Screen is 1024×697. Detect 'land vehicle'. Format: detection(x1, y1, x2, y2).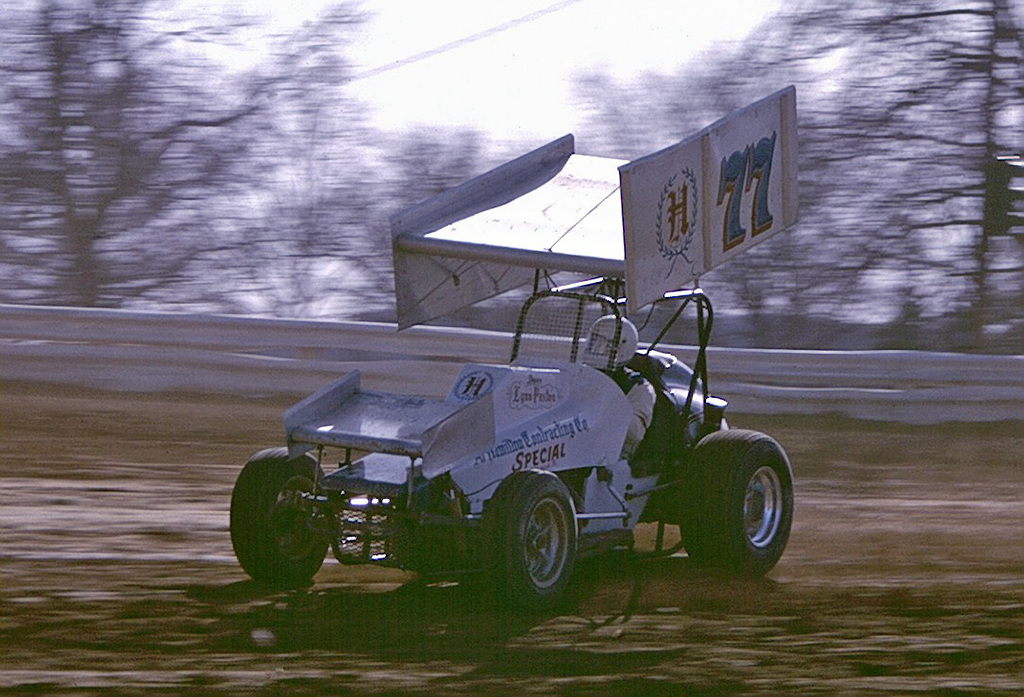
detection(203, 156, 842, 612).
